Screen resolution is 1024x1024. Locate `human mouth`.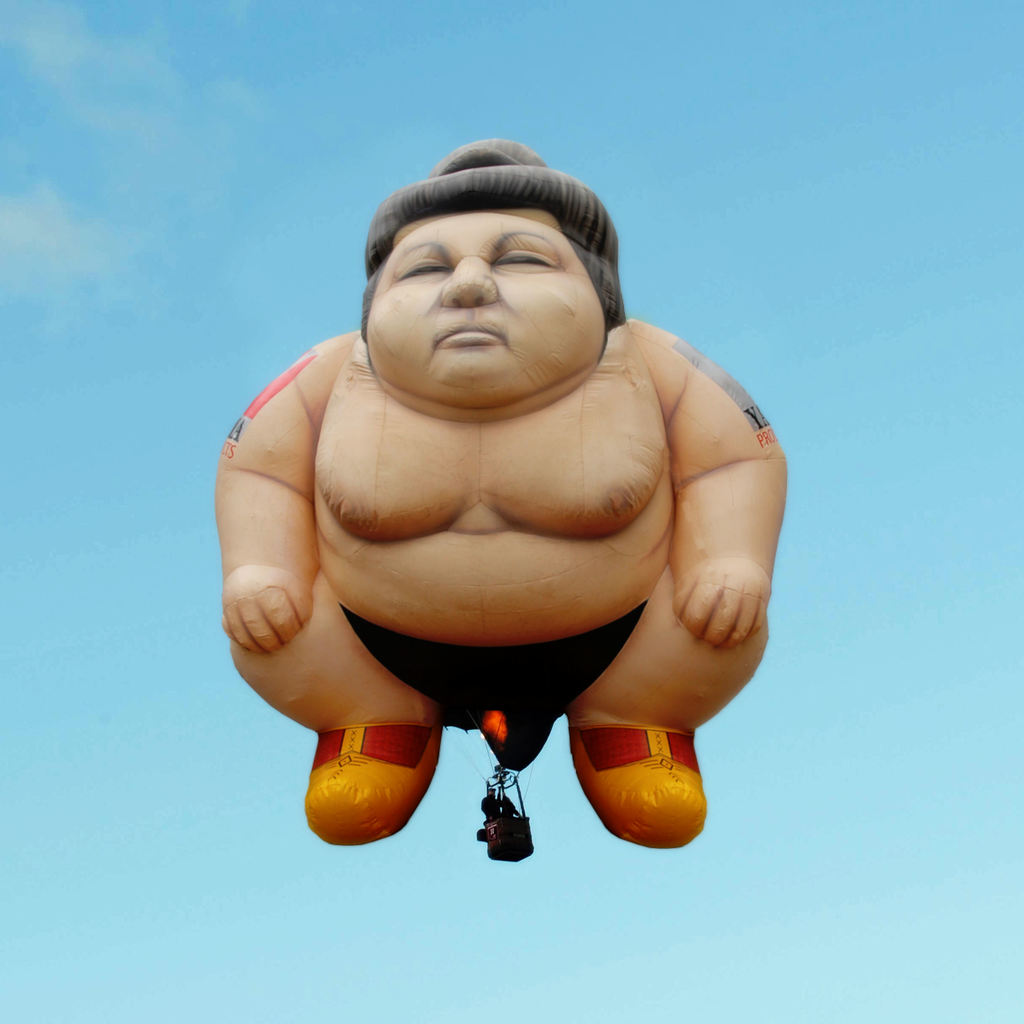
(x1=433, y1=318, x2=509, y2=348).
